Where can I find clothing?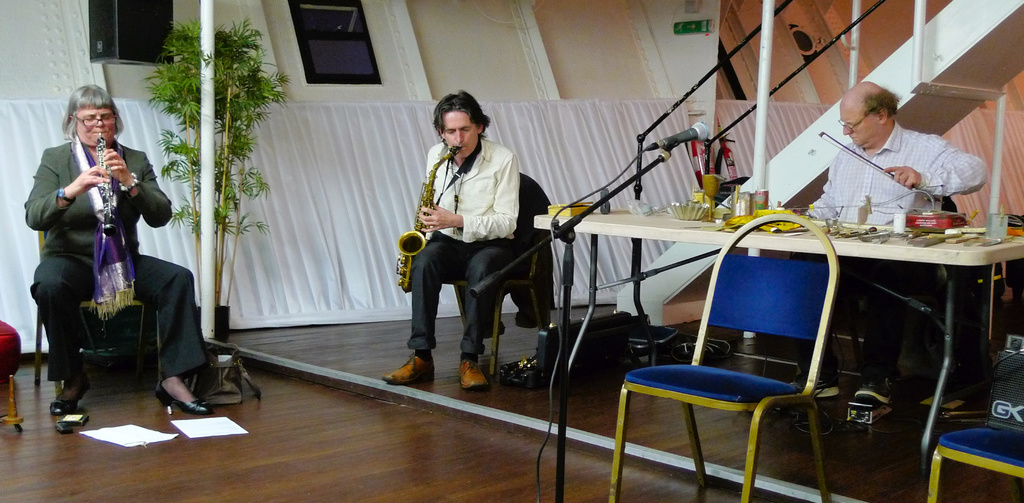
You can find it at <region>409, 139, 515, 346</region>.
